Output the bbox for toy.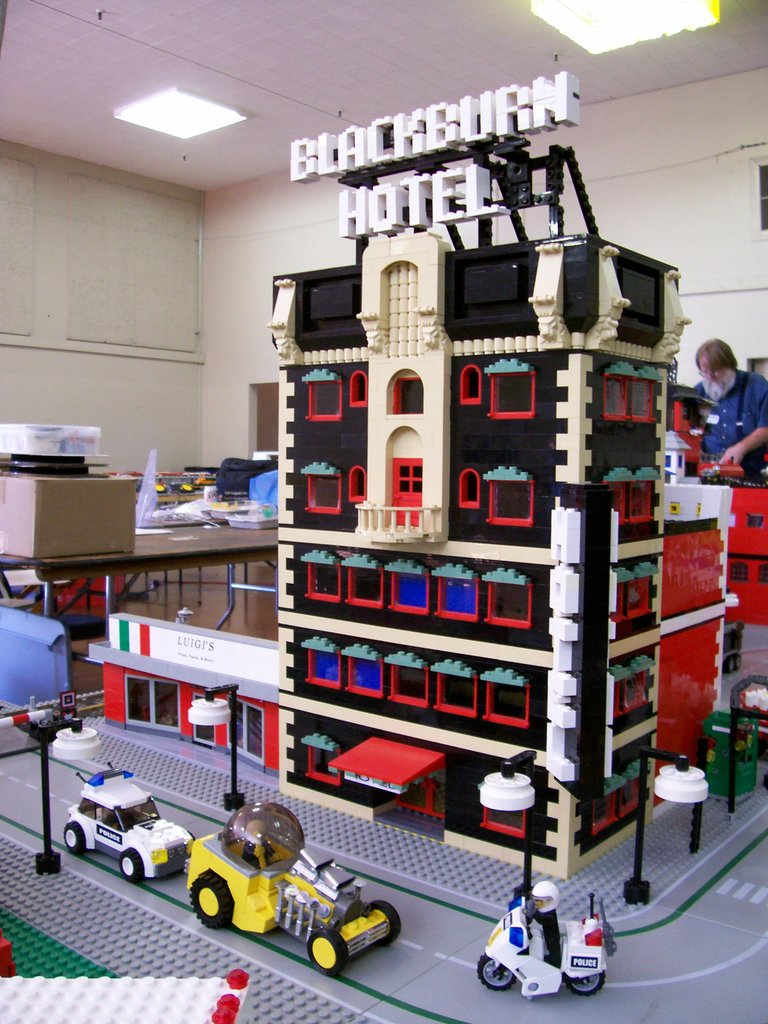
bbox(65, 755, 195, 883).
